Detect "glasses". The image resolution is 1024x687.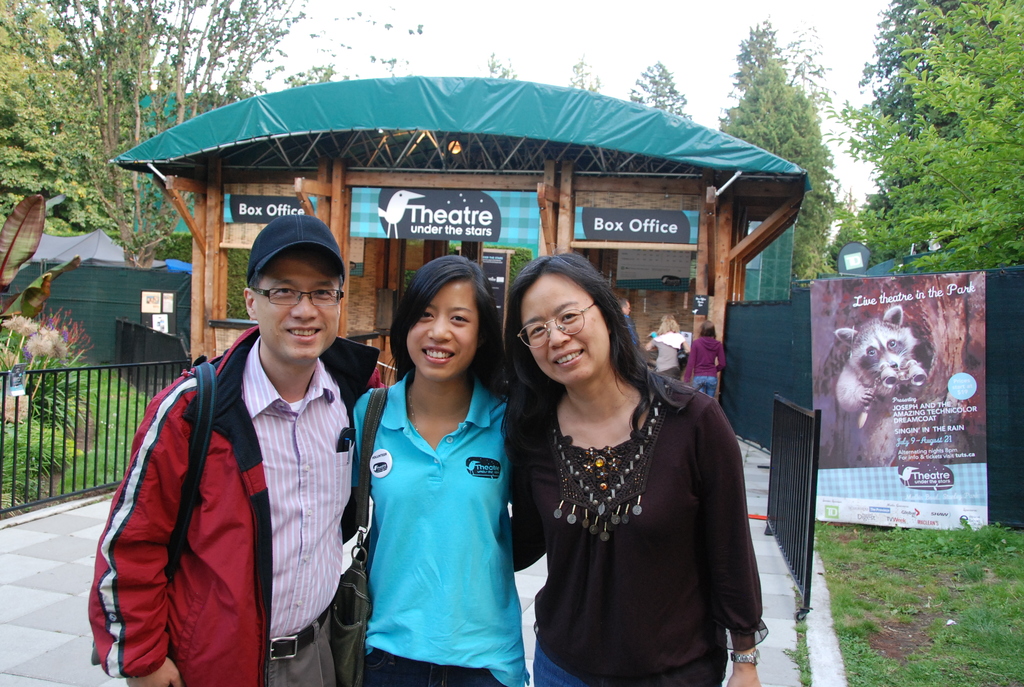
crop(234, 276, 343, 319).
